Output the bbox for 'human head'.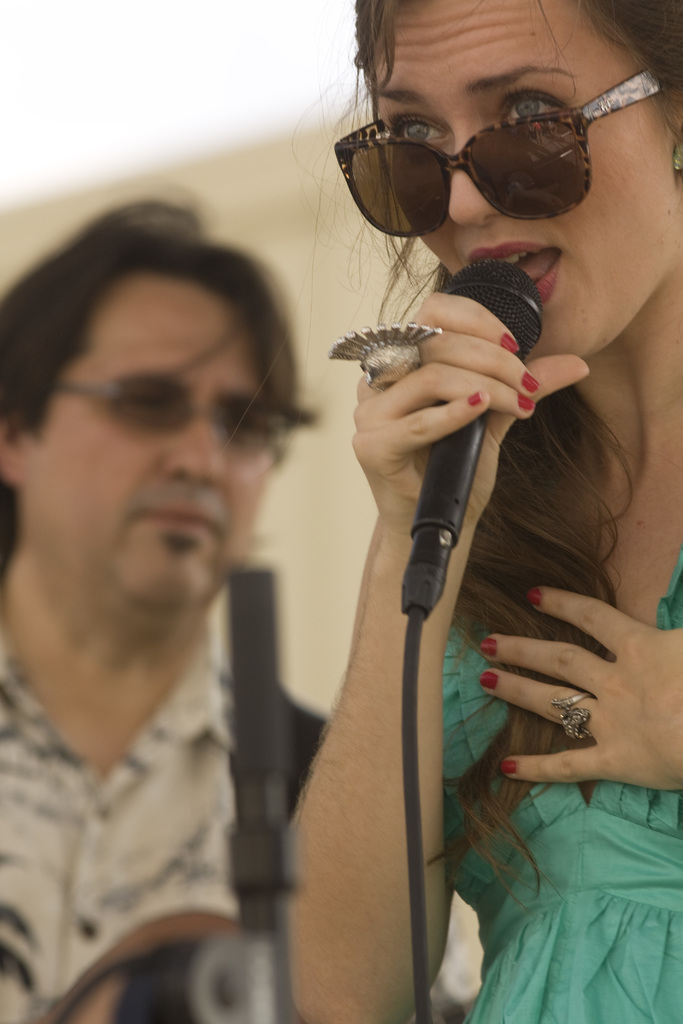
[left=24, top=199, right=297, bottom=635].
